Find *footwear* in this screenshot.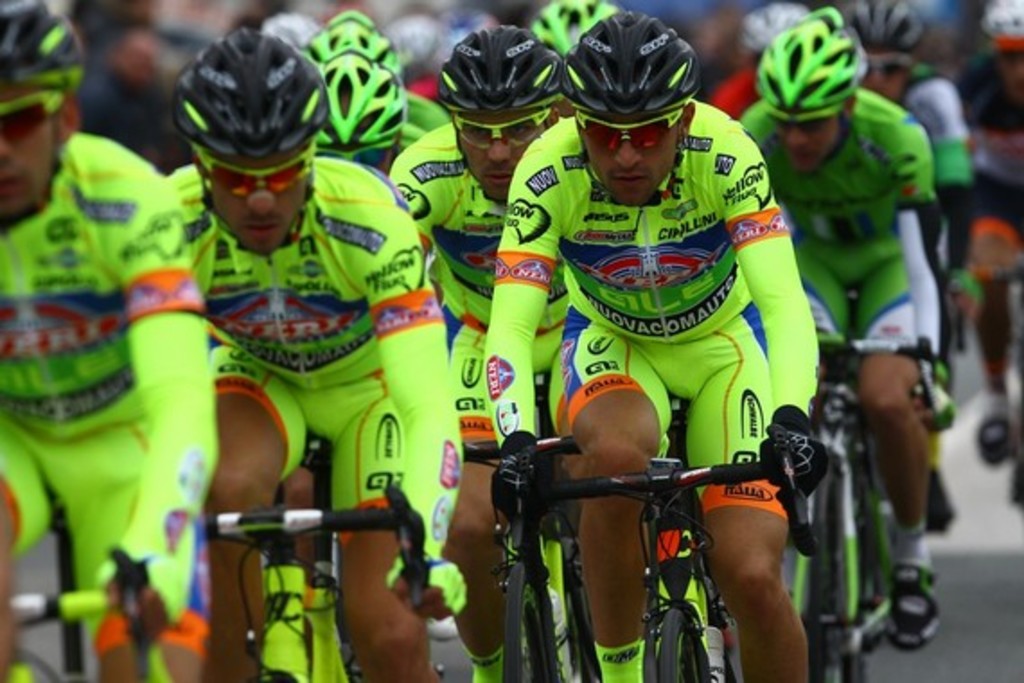
The bounding box for *footwear* is rect(878, 557, 945, 645).
